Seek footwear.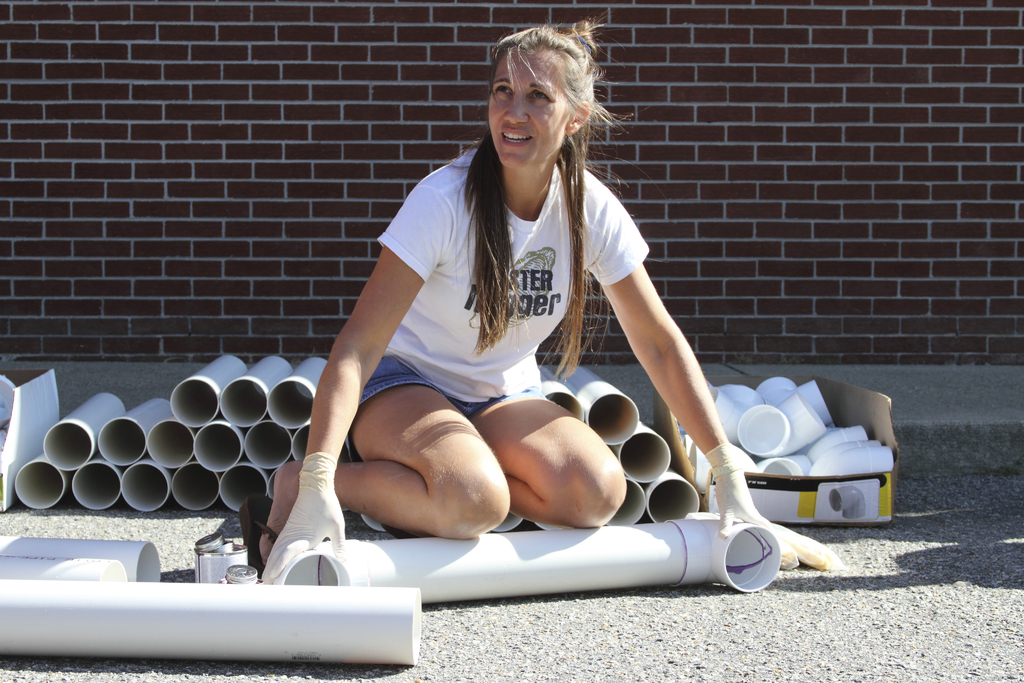
bbox=(239, 490, 279, 575).
